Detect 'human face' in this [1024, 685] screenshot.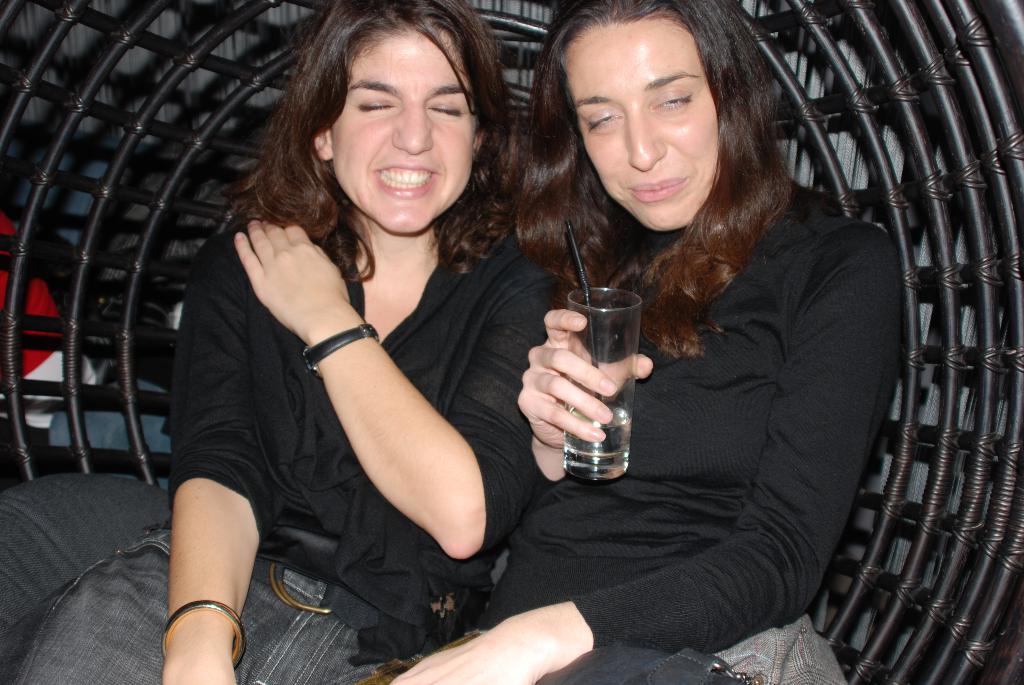
Detection: 562, 6, 722, 227.
